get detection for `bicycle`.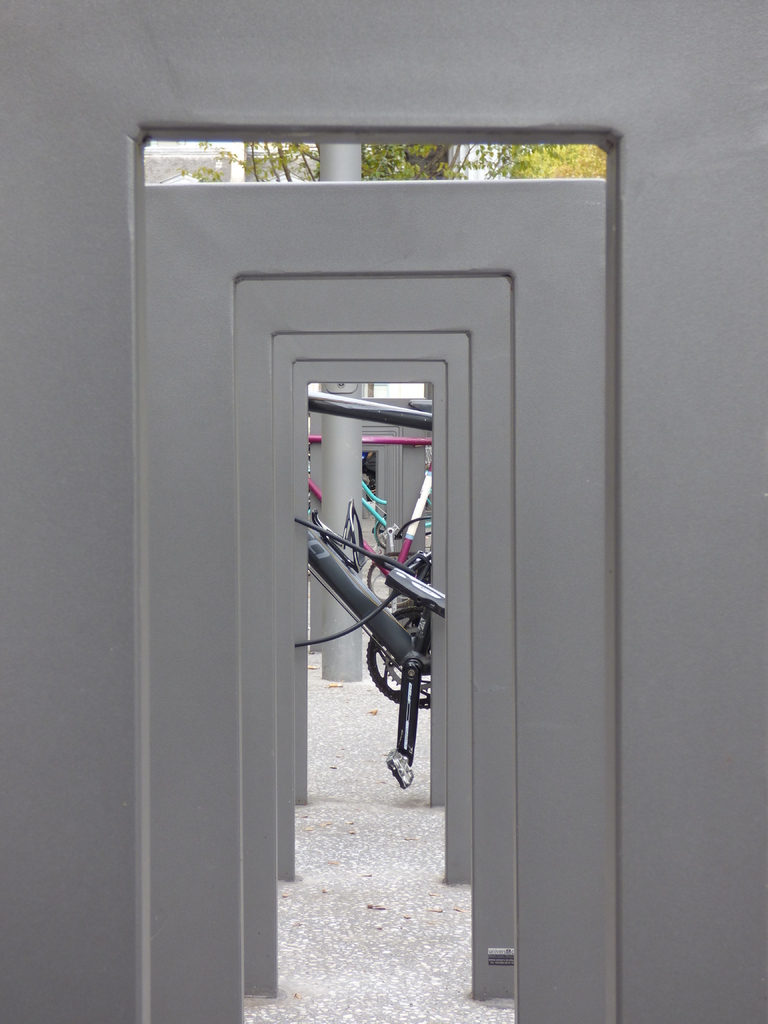
Detection: {"left": 312, "top": 430, "right": 435, "bottom": 586}.
